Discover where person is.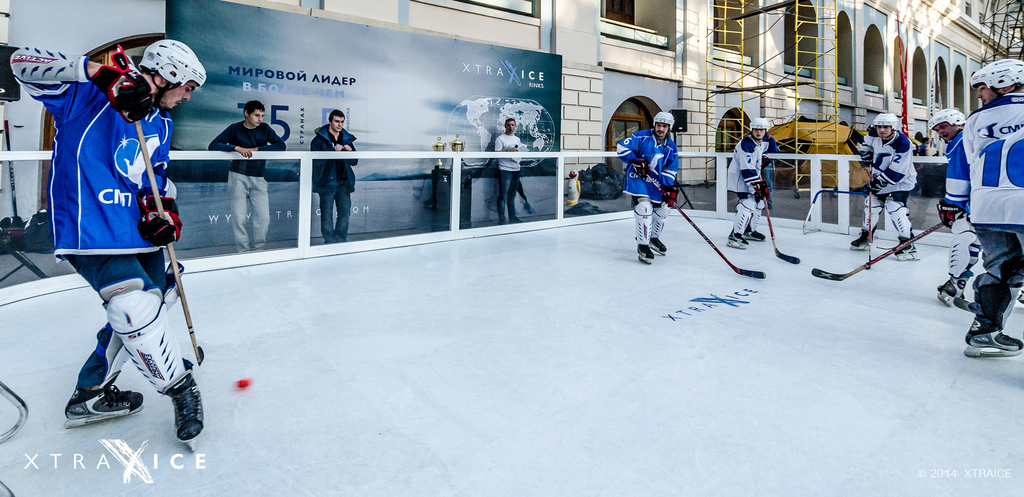
Discovered at bbox(207, 100, 285, 251).
